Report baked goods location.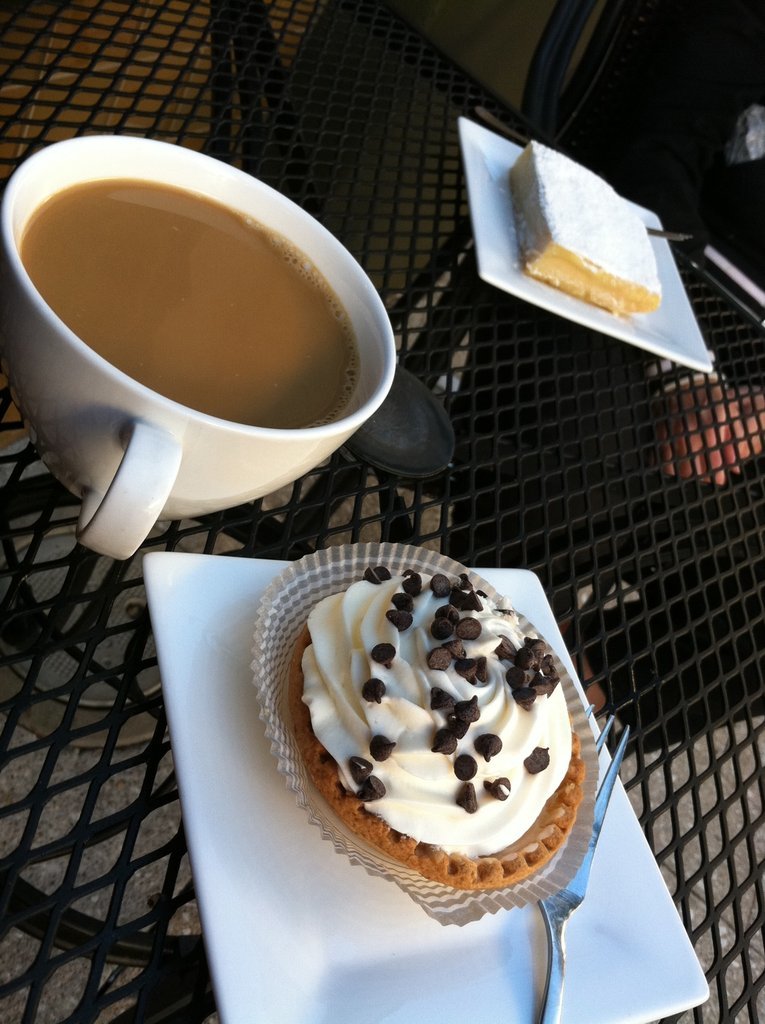
Report: bbox=(520, 137, 660, 307).
